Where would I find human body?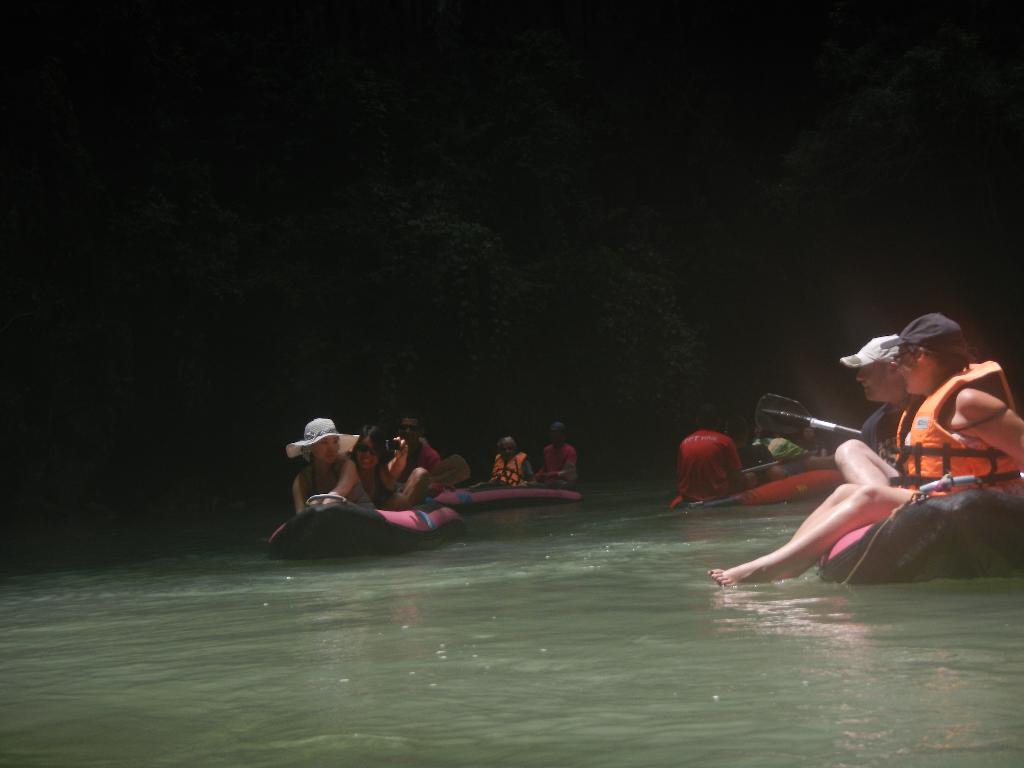
At region(836, 331, 923, 462).
